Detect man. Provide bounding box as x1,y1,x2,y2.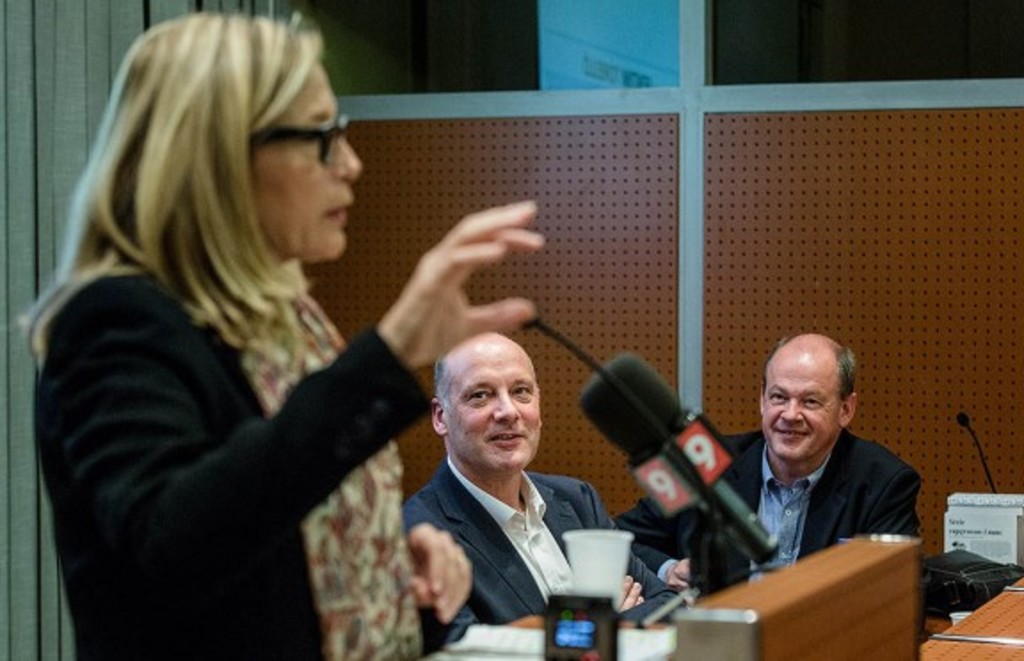
615,327,921,588.
